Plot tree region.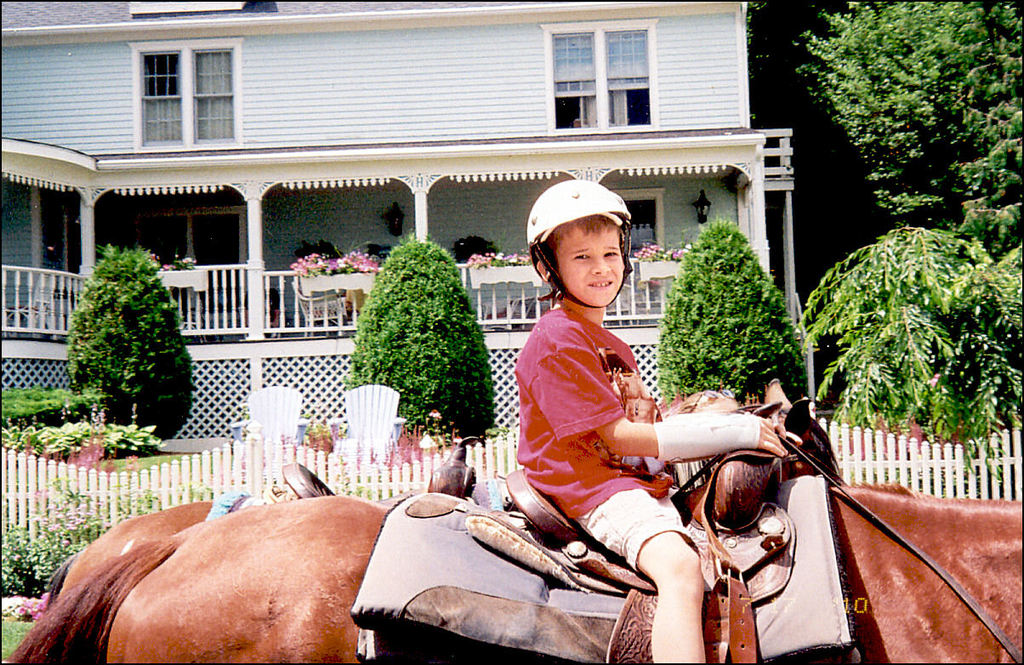
Plotted at (left=345, top=232, right=496, bottom=447).
